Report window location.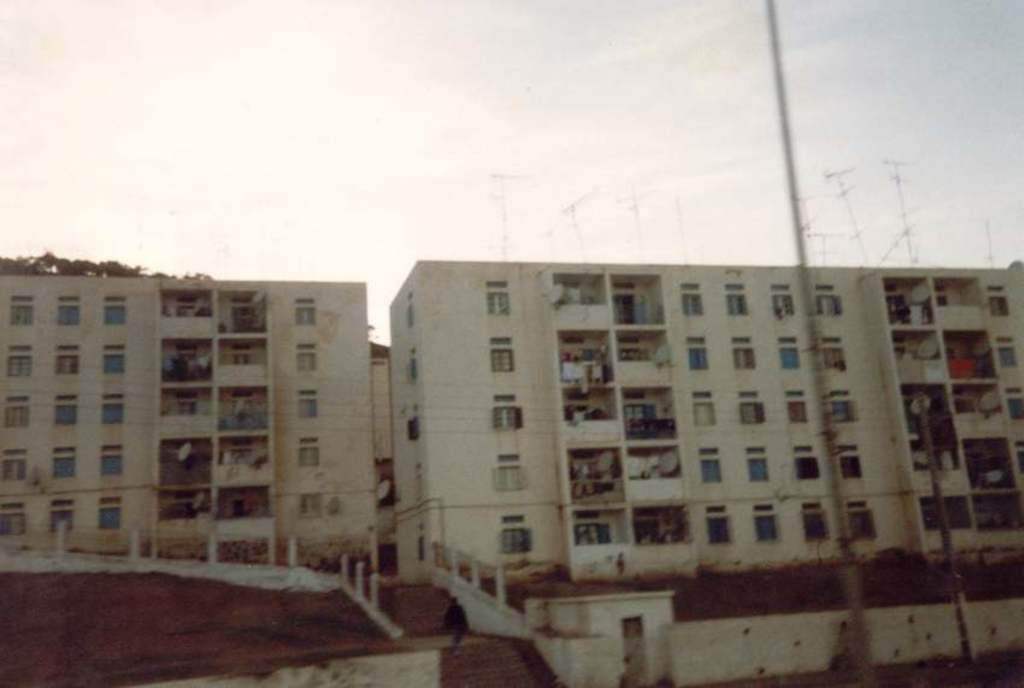
Report: [x1=101, y1=505, x2=119, y2=536].
